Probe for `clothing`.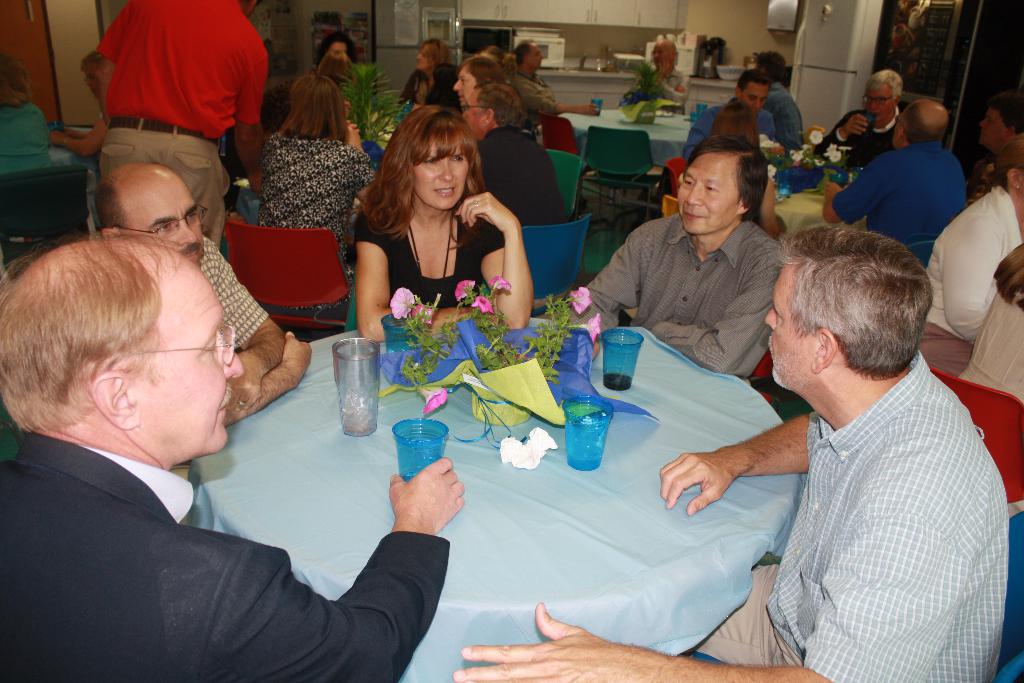
Probe result: [829,142,971,243].
